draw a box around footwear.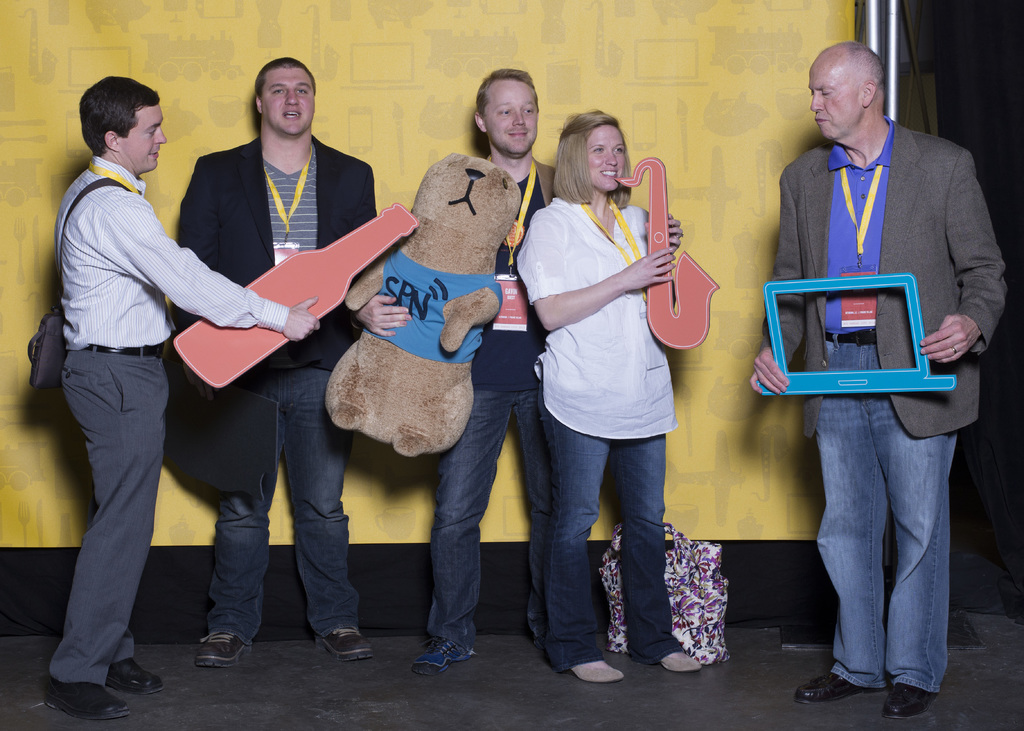
locate(41, 672, 130, 725).
